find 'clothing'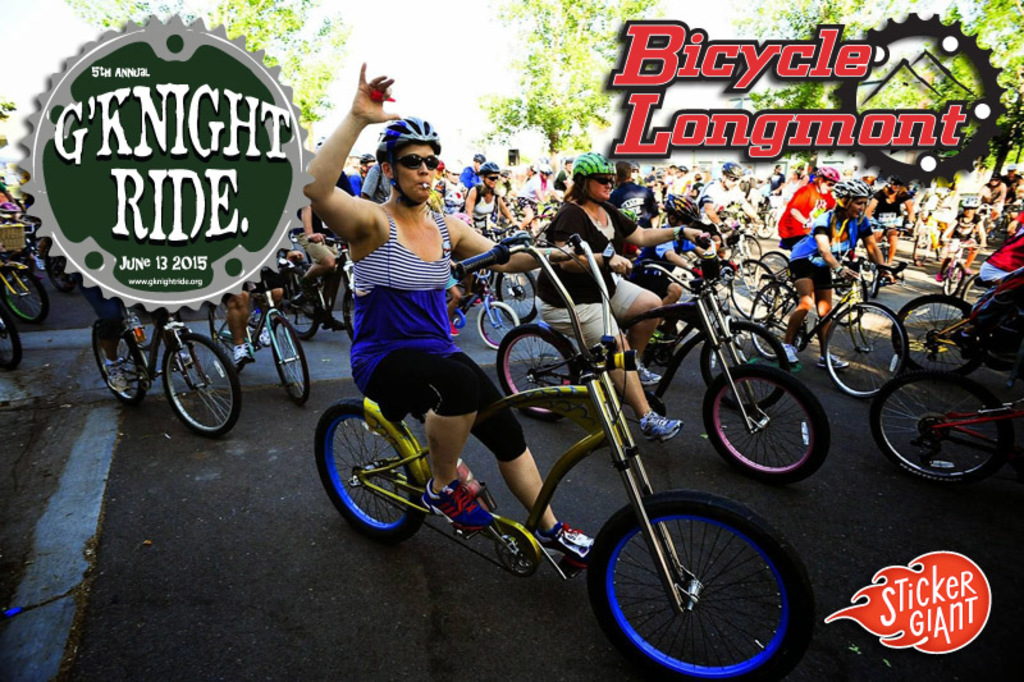
bbox=[538, 205, 635, 351]
